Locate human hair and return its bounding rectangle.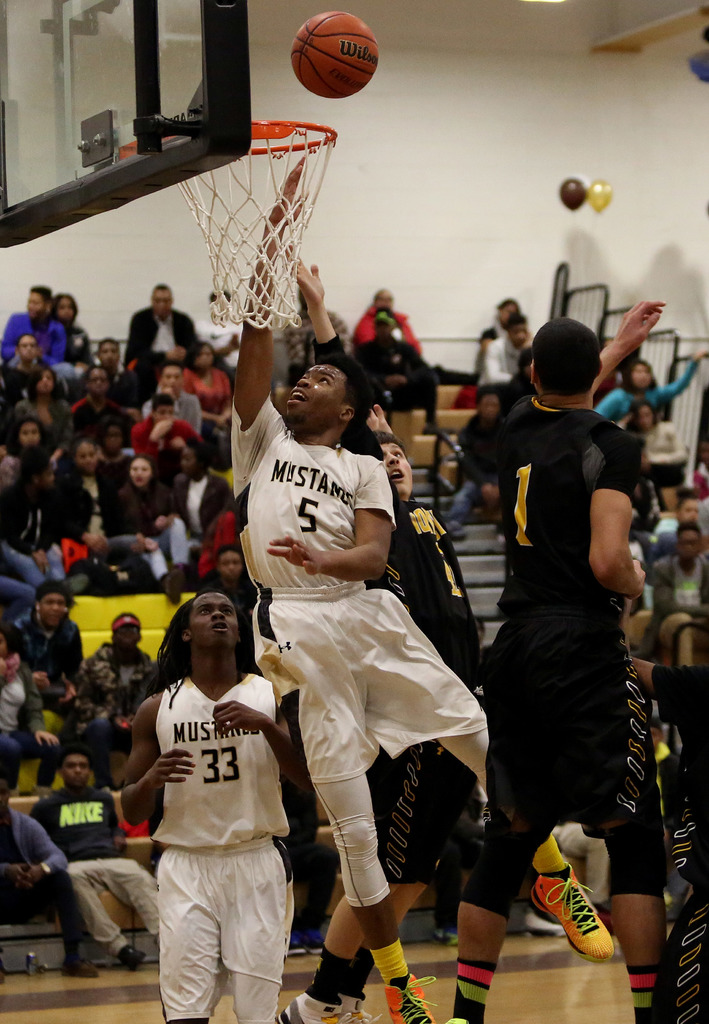
(left=676, top=486, right=699, bottom=511).
